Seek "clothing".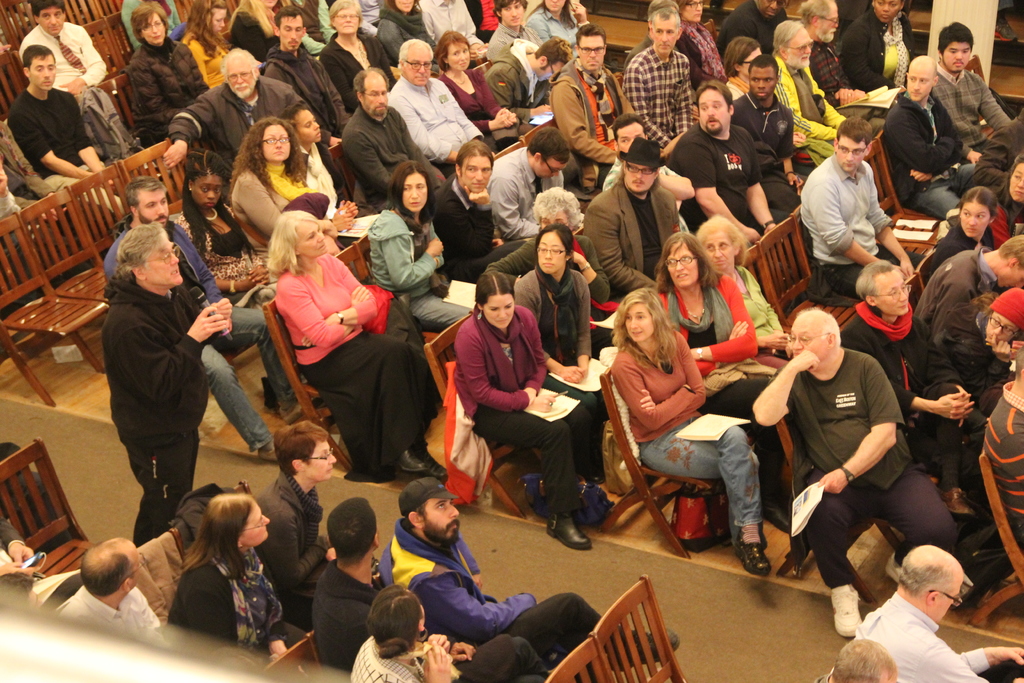
locate(919, 247, 996, 397).
